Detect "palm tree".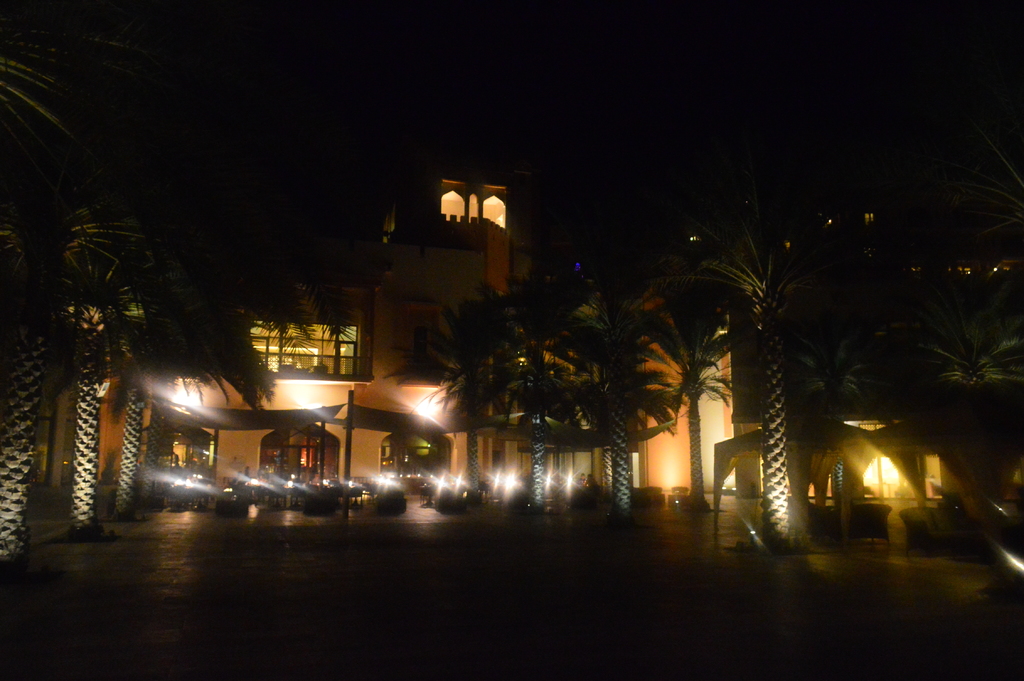
Detected at bbox=(46, 174, 241, 505).
